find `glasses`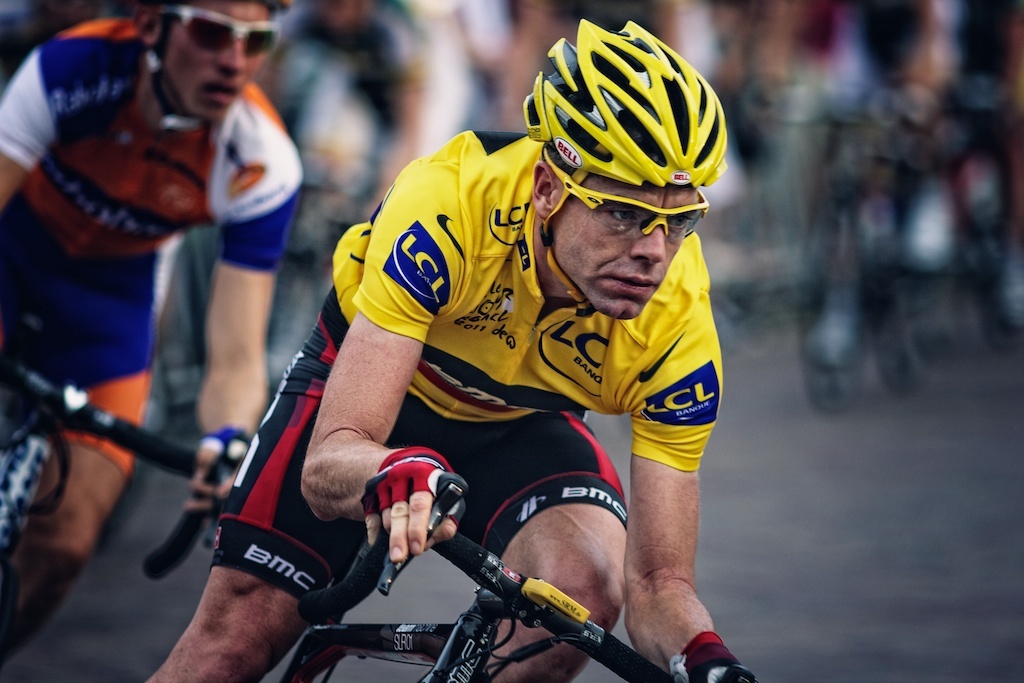
bbox(576, 196, 709, 241)
